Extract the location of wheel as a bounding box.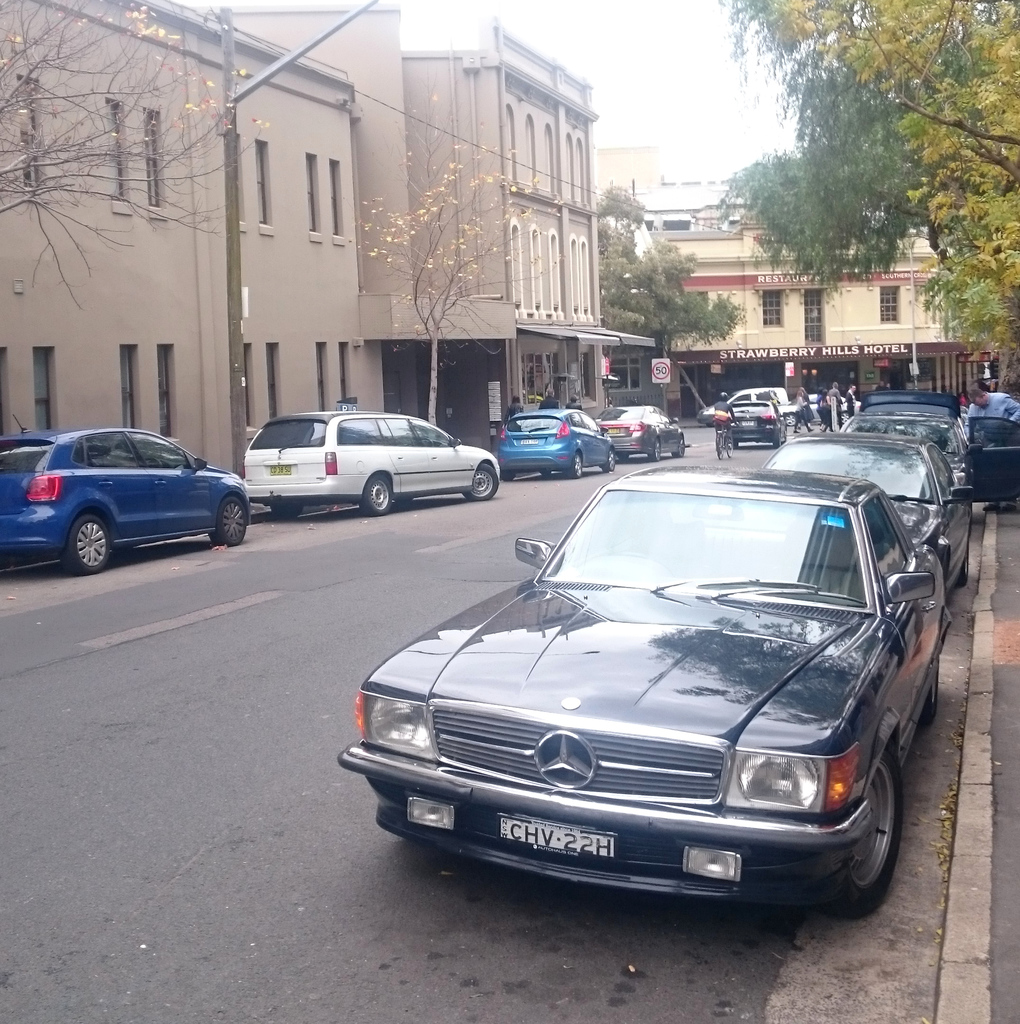
[left=646, top=438, right=662, bottom=460].
